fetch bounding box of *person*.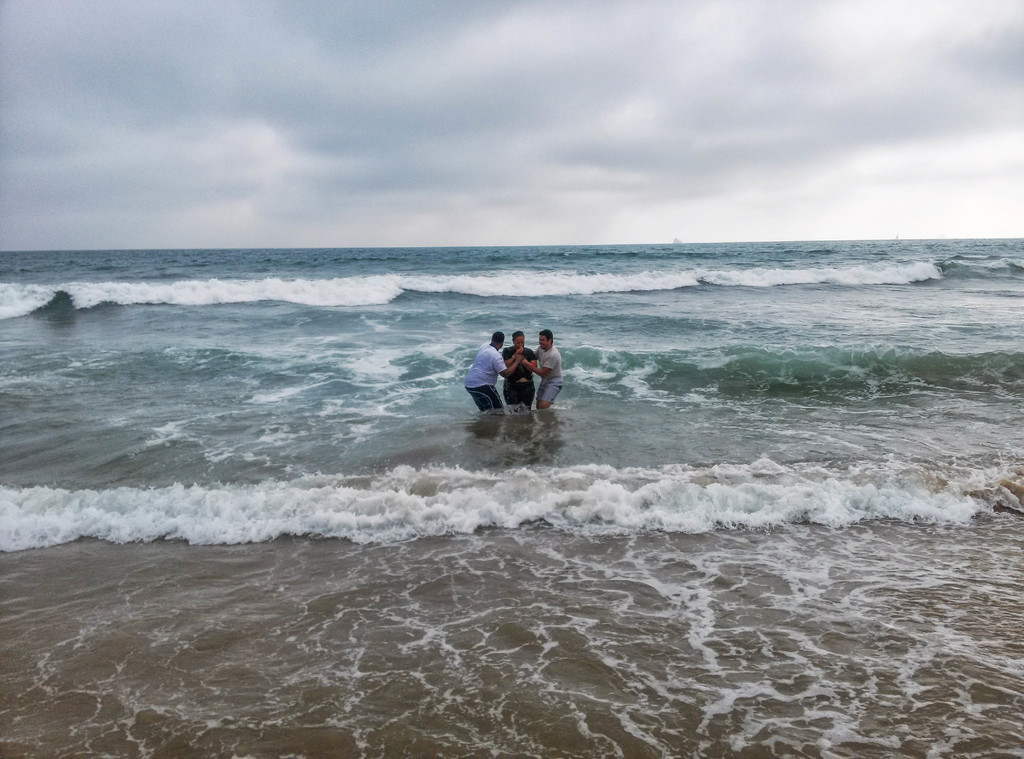
Bbox: region(460, 326, 515, 412).
